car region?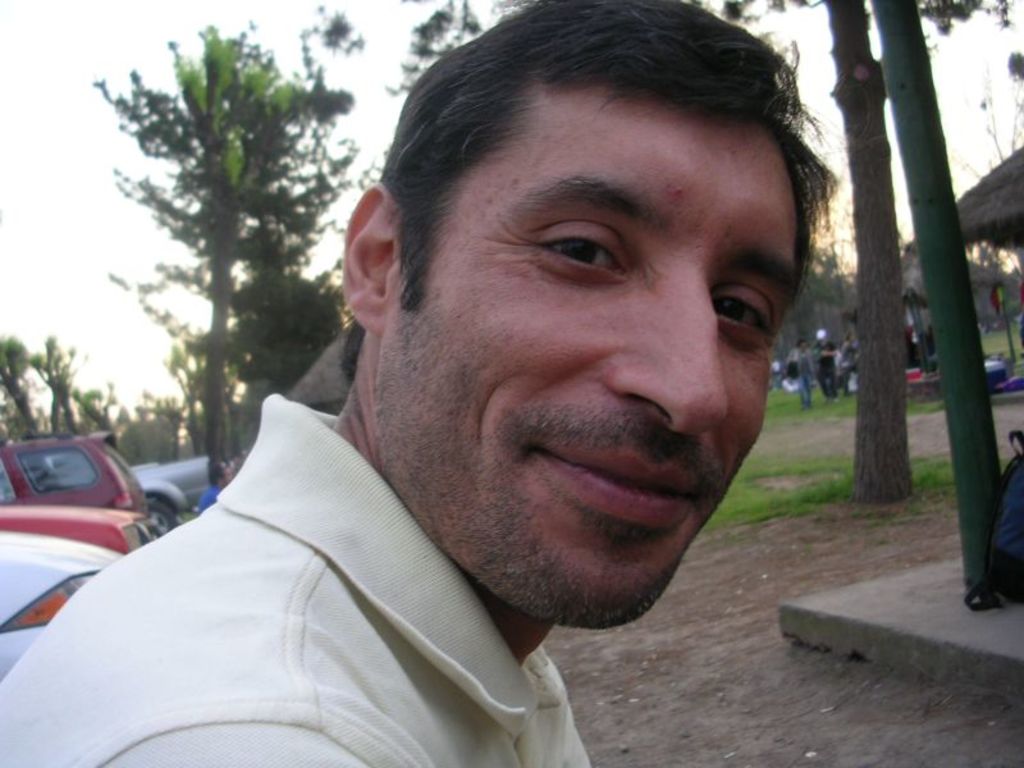
(4, 532, 122, 690)
